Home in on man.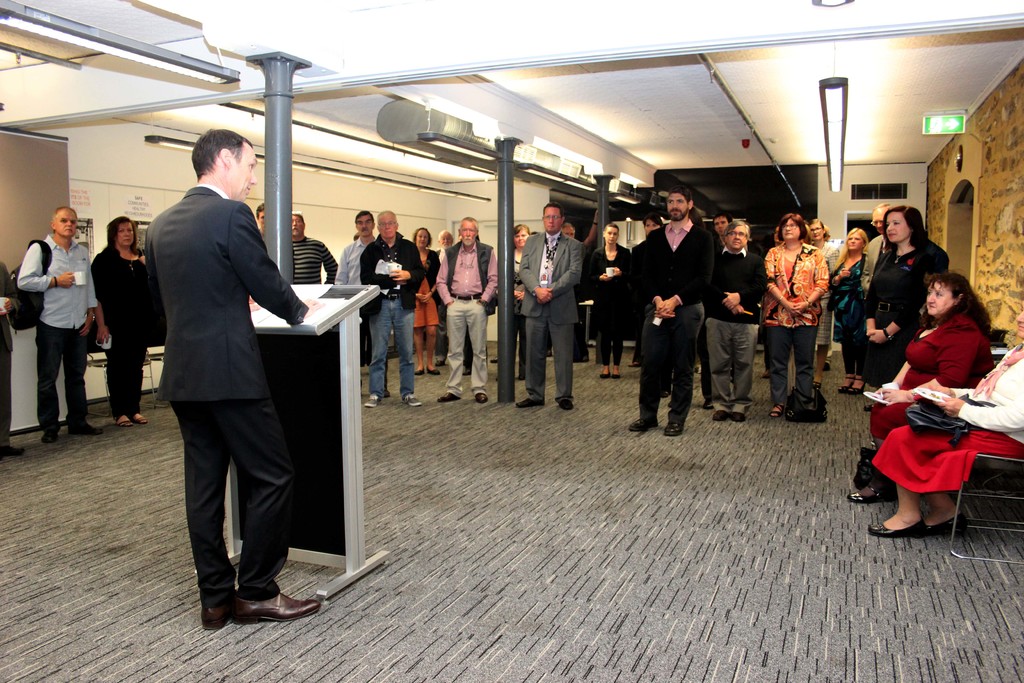
Homed in at box=[860, 203, 896, 288].
